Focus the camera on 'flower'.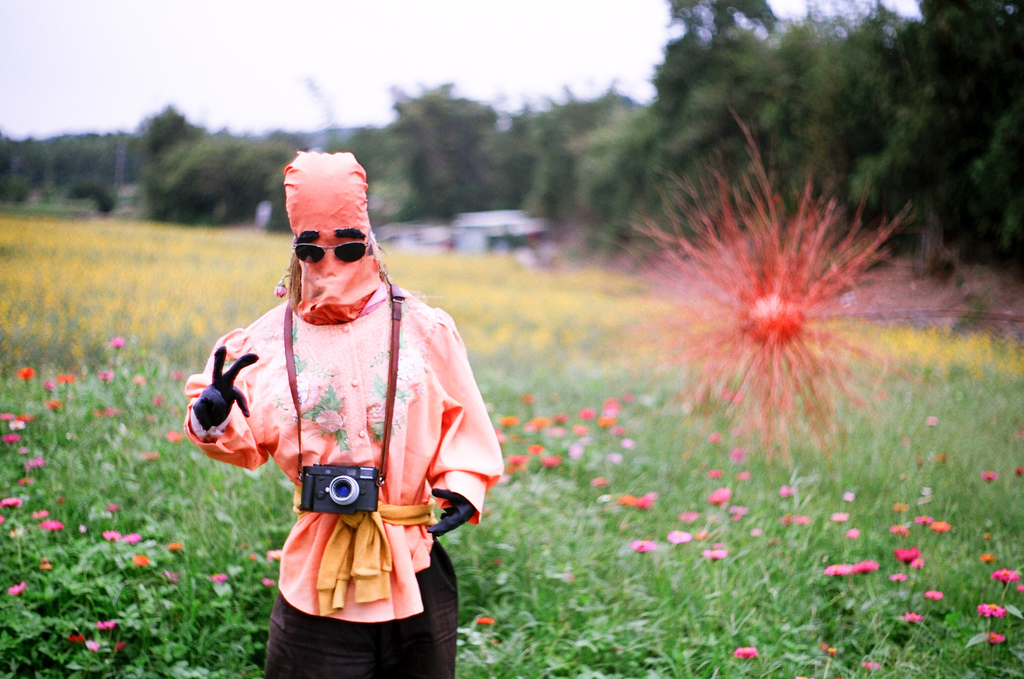
Focus region: bbox=(697, 544, 730, 564).
